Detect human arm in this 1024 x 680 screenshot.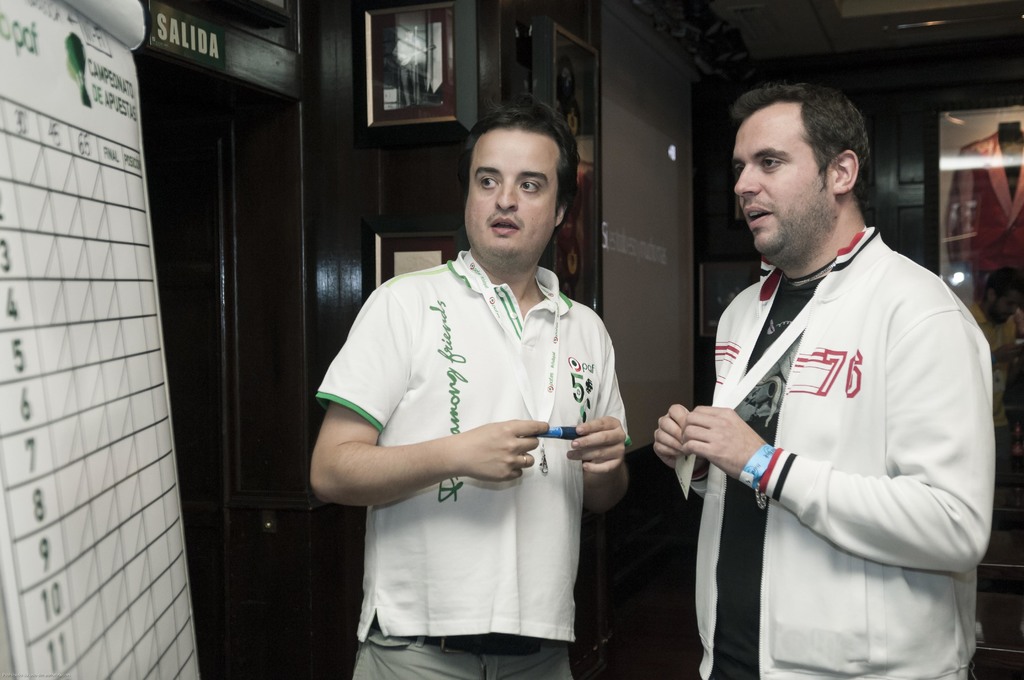
Detection: x1=645, y1=298, x2=736, y2=498.
